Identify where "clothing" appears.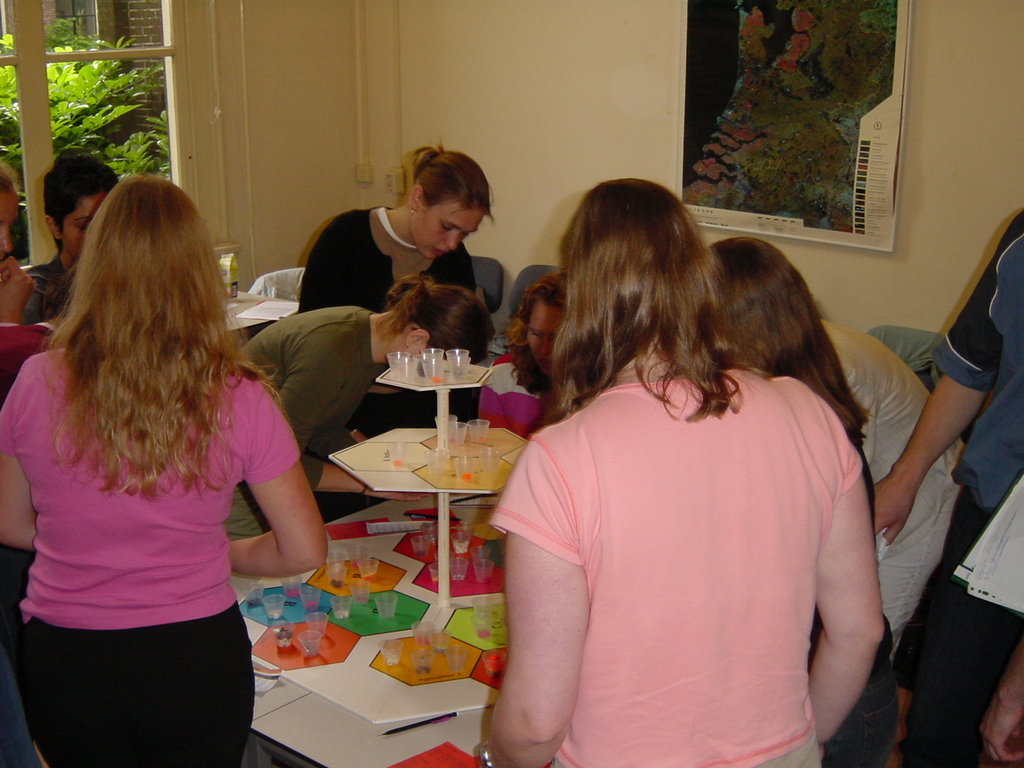
Appears at Rect(0, 334, 305, 767).
